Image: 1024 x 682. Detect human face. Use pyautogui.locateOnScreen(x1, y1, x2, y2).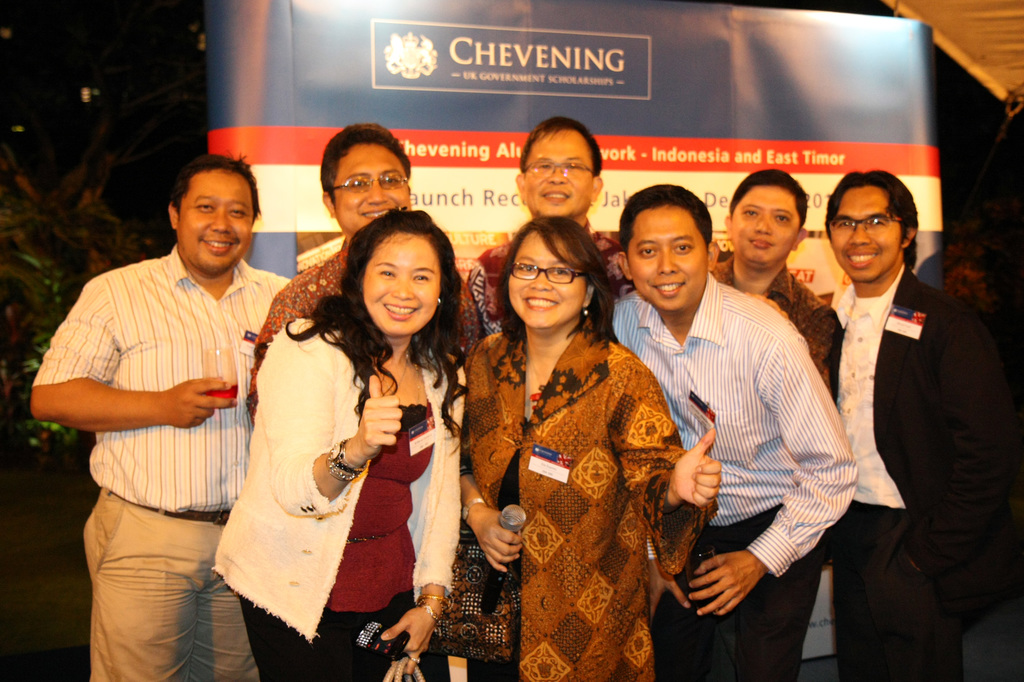
pyautogui.locateOnScreen(828, 186, 901, 286).
